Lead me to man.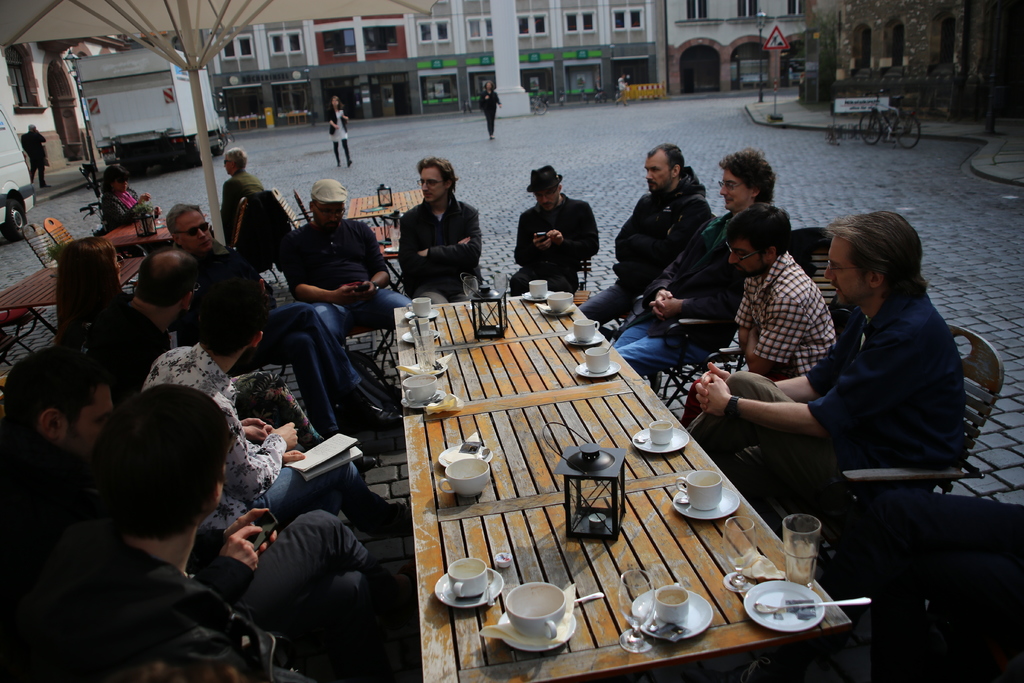
Lead to [x1=19, y1=124, x2=47, y2=188].
